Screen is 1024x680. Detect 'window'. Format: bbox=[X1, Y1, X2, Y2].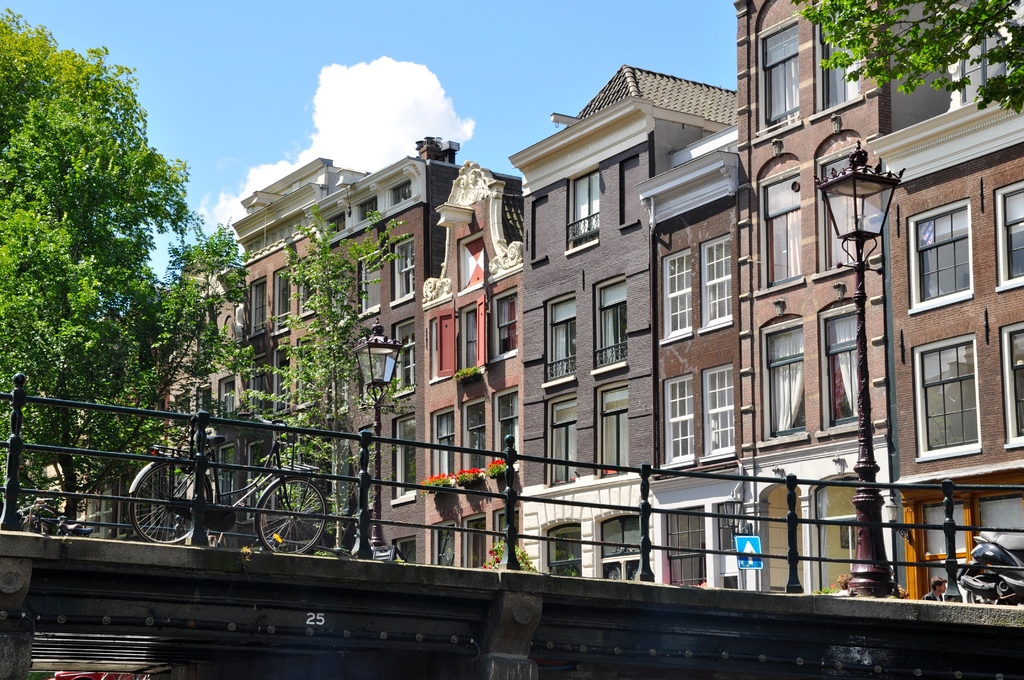
bbox=[451, 297, 489, 377].
